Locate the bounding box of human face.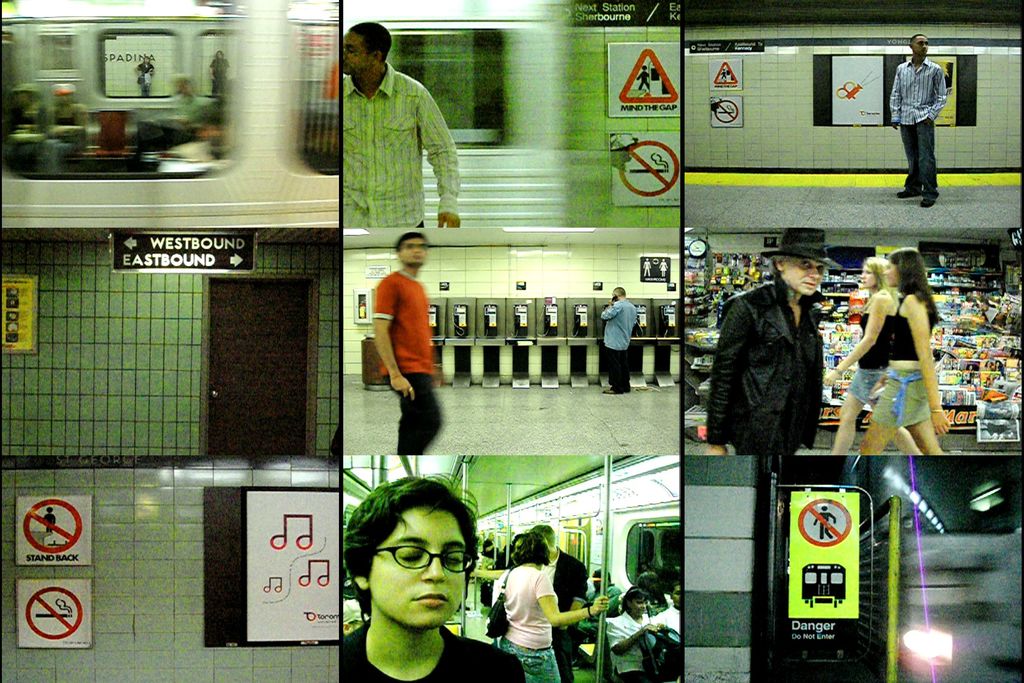
Bounding box: bbox=(369, 506, 478, 620).
